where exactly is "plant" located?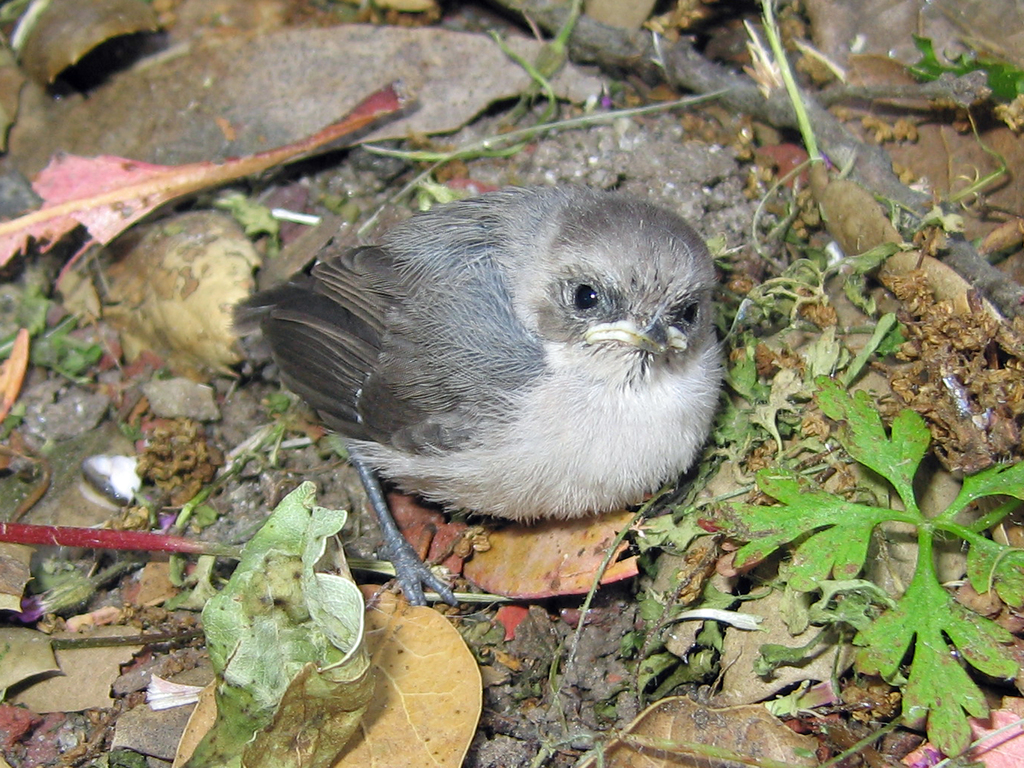
Its bounding box is select_region(630, 381, 1023, 728).
